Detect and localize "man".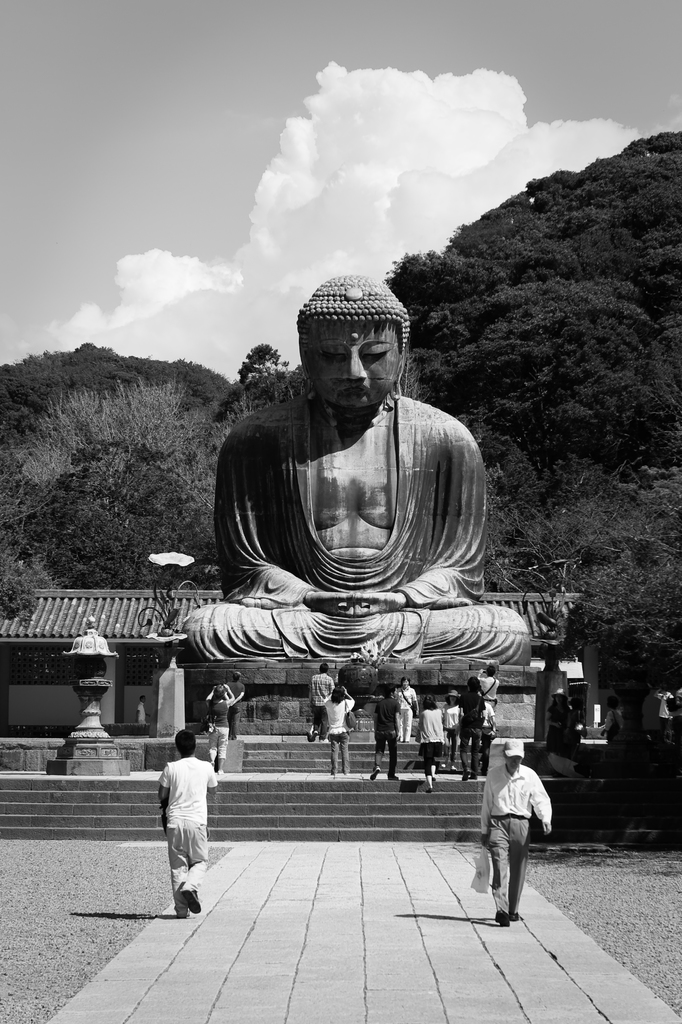
Localized at [x1=479, y1=737, x2=554, y2=929].
